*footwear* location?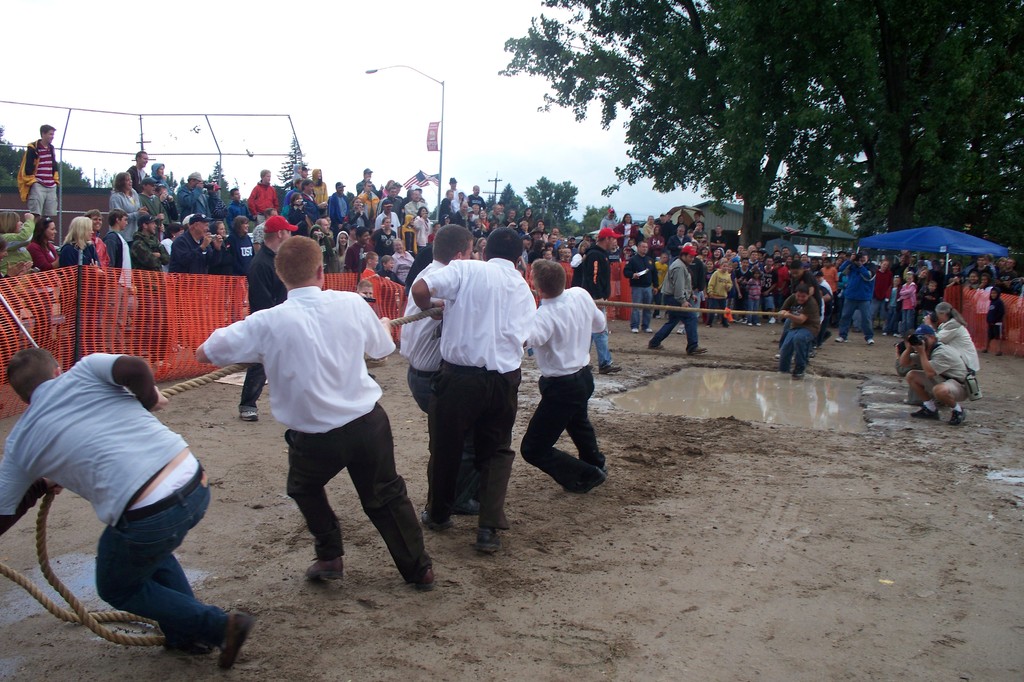
bbox=(778, 369, 794, 373)
